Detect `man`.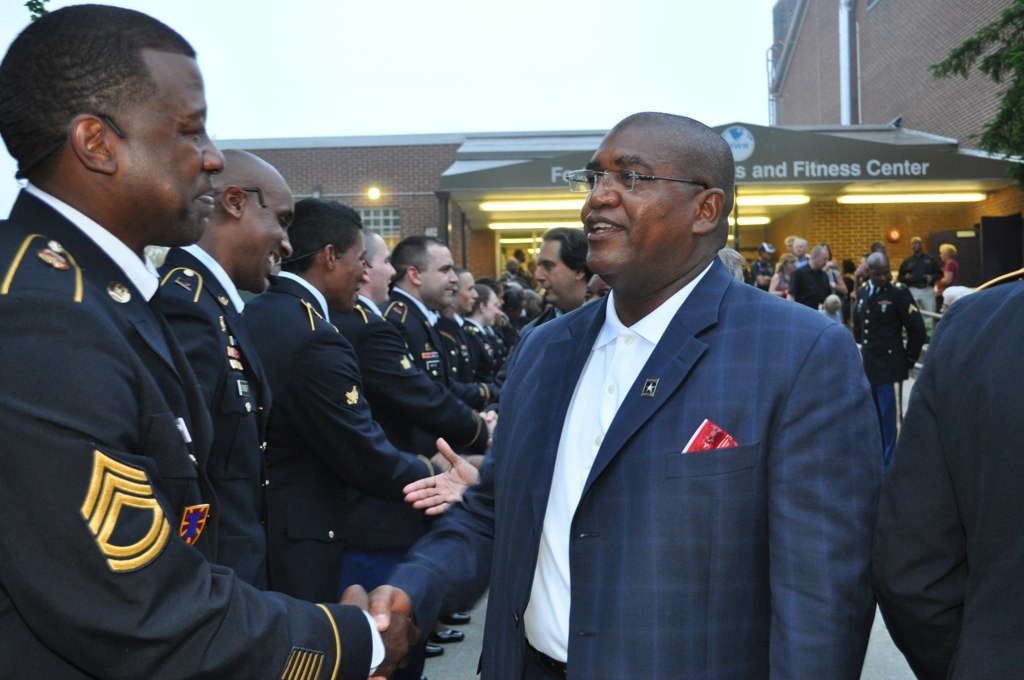
Detected at Rect(331, 220, 495, 447).
